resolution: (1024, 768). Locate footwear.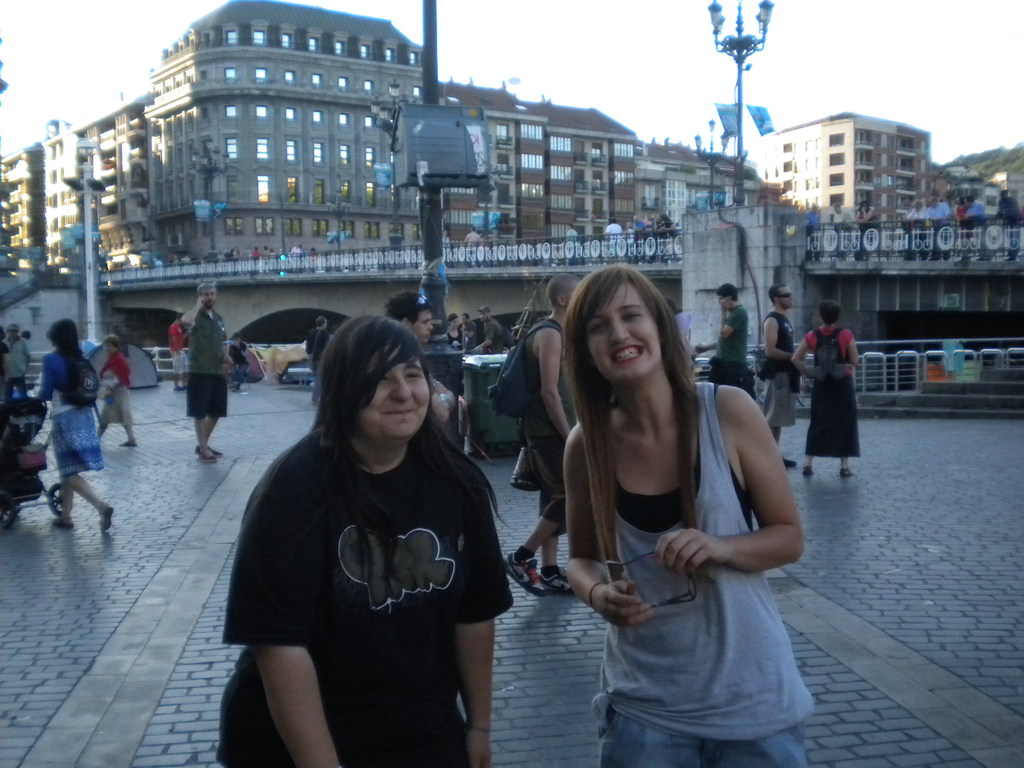
bbox=(805, 467, 814, 479).
